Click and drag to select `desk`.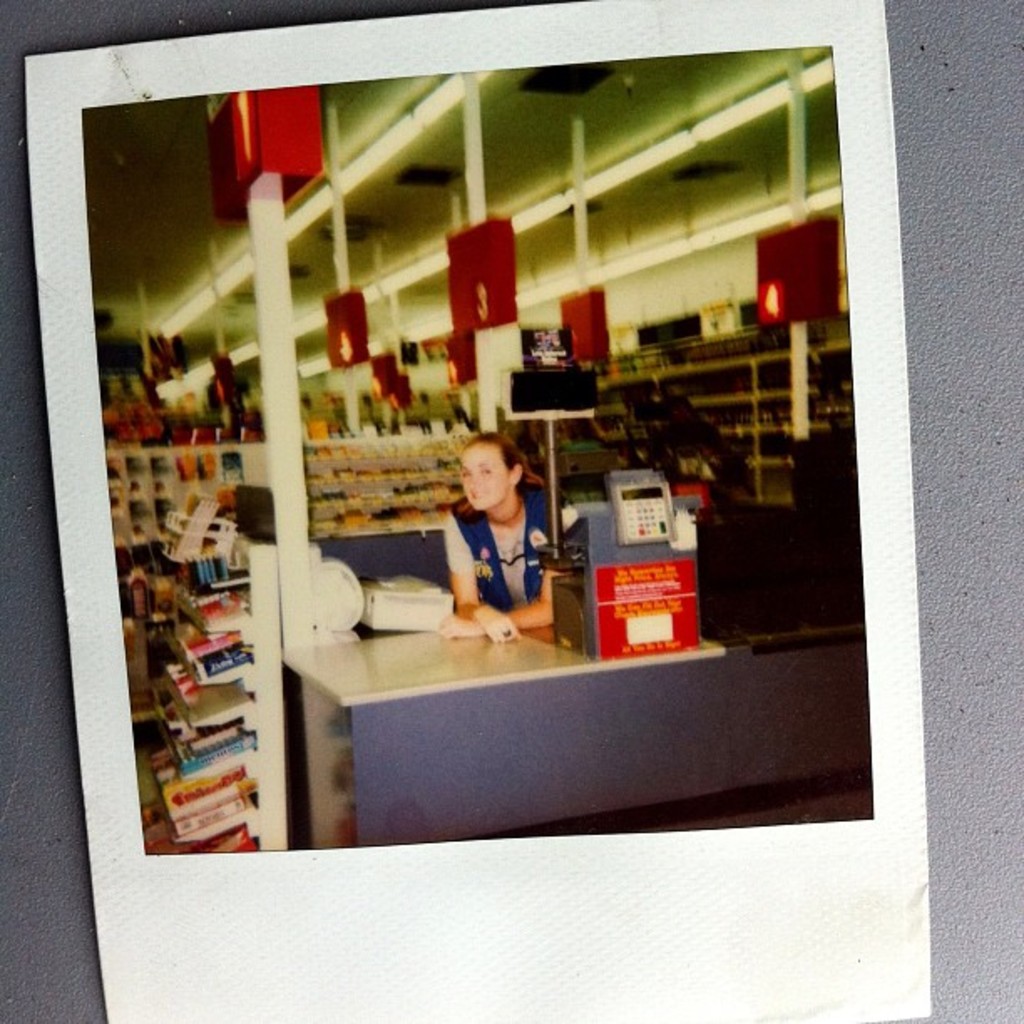
Selection: 286/632/868/842.
